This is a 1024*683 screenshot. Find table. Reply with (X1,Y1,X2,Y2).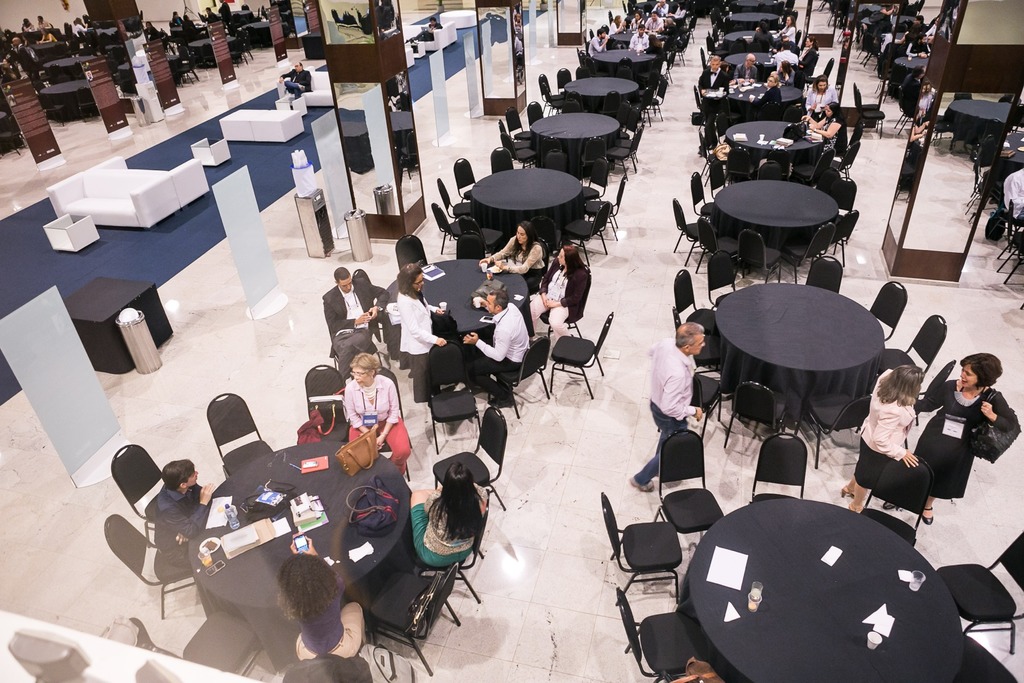
(725,121,829,175).
